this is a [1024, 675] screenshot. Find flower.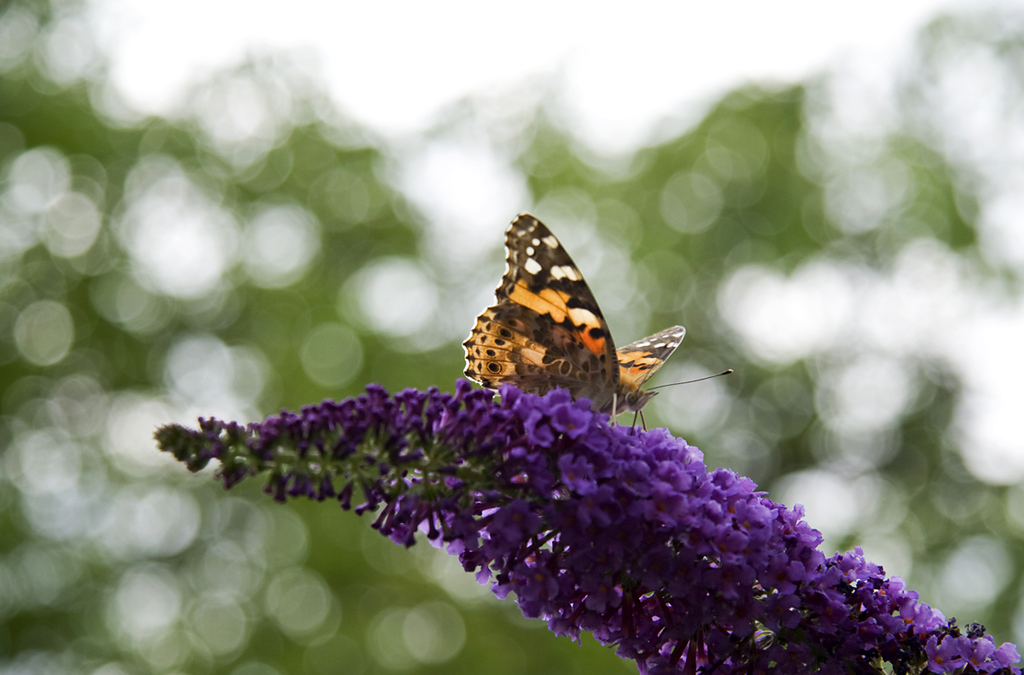
Bounding box: Rect(146, 385, 1023, 672).
